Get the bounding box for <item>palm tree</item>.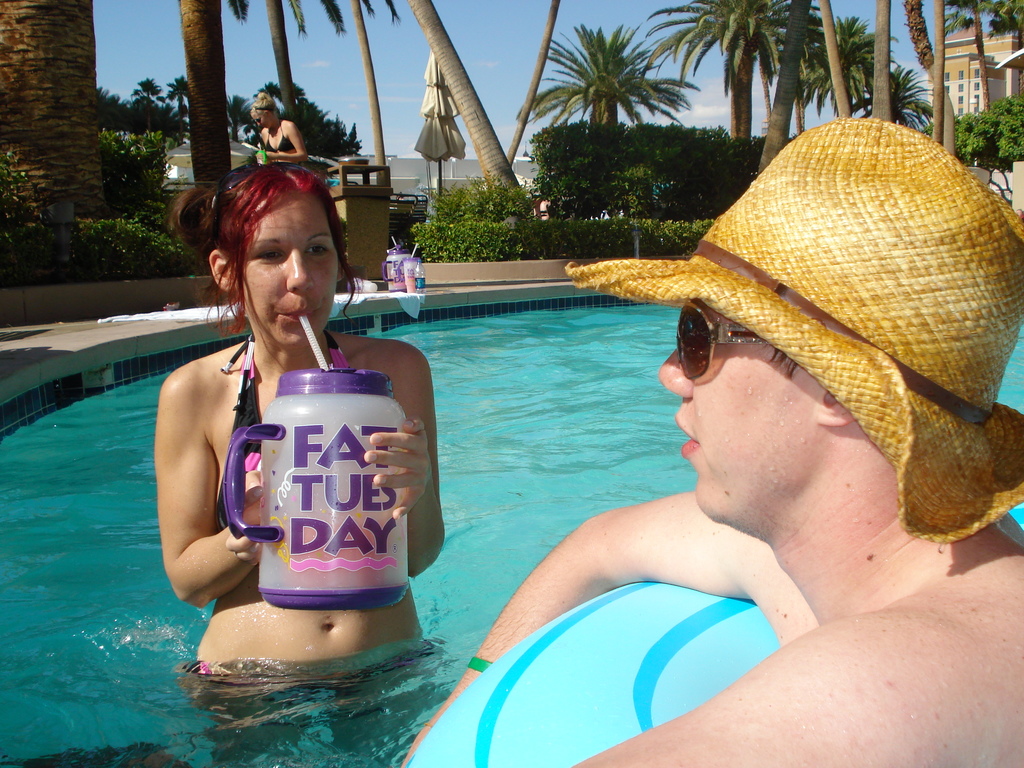
x1=520 y1=24 x2=696 y2=129.
